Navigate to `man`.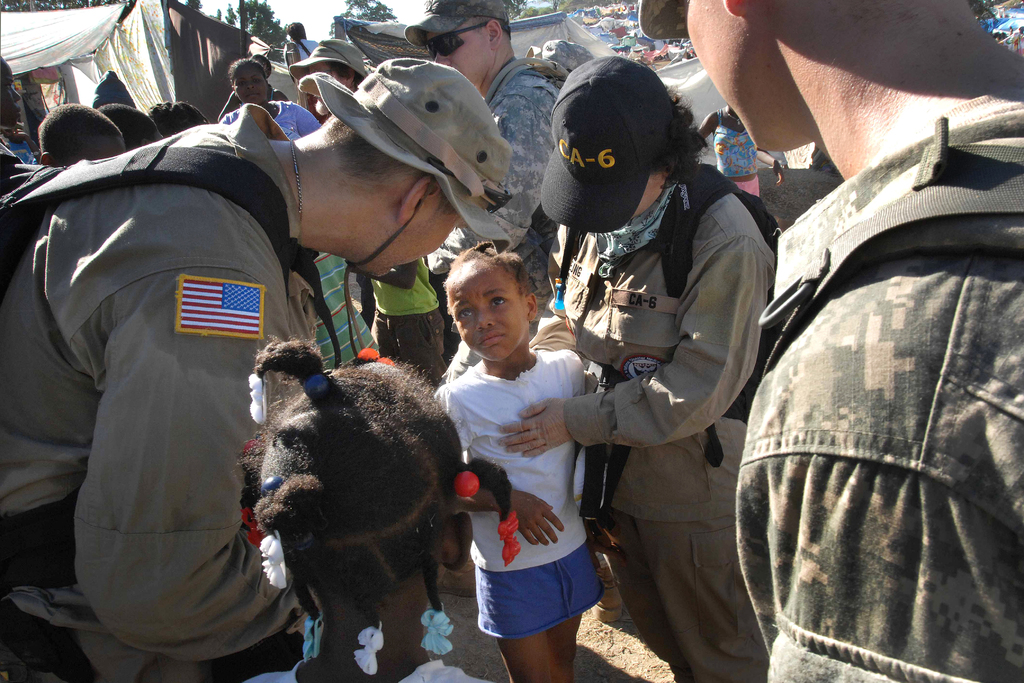
Navigation target: [401,0,575,388].
